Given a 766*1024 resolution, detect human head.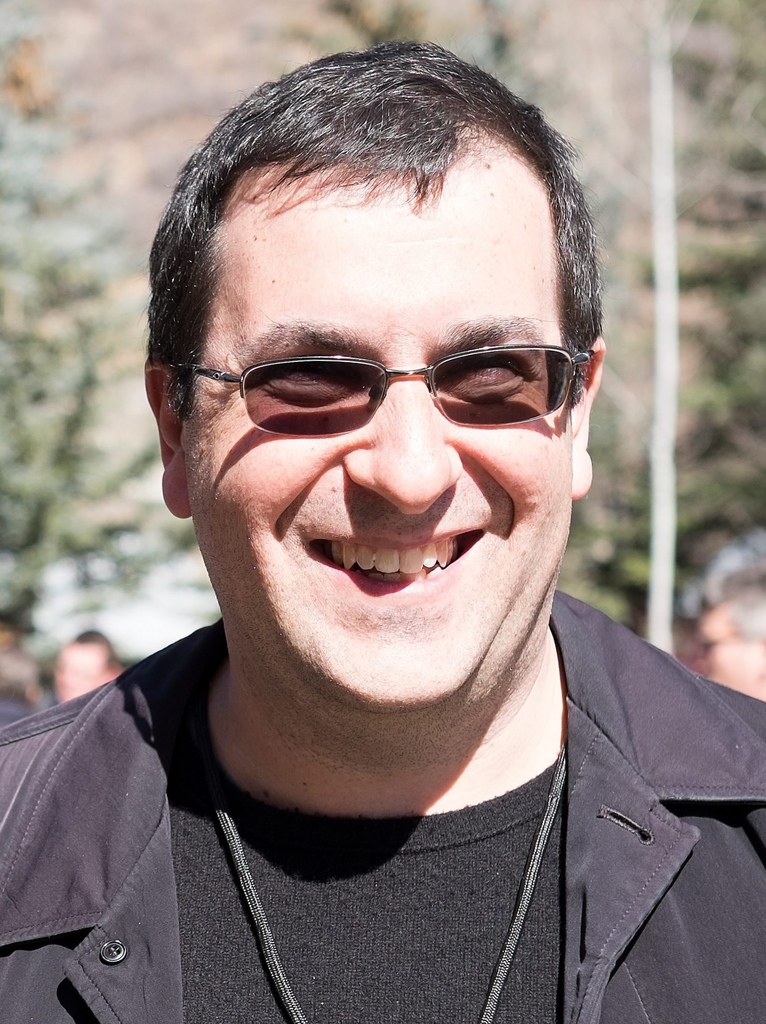
region(699, 588, 765, 697).
